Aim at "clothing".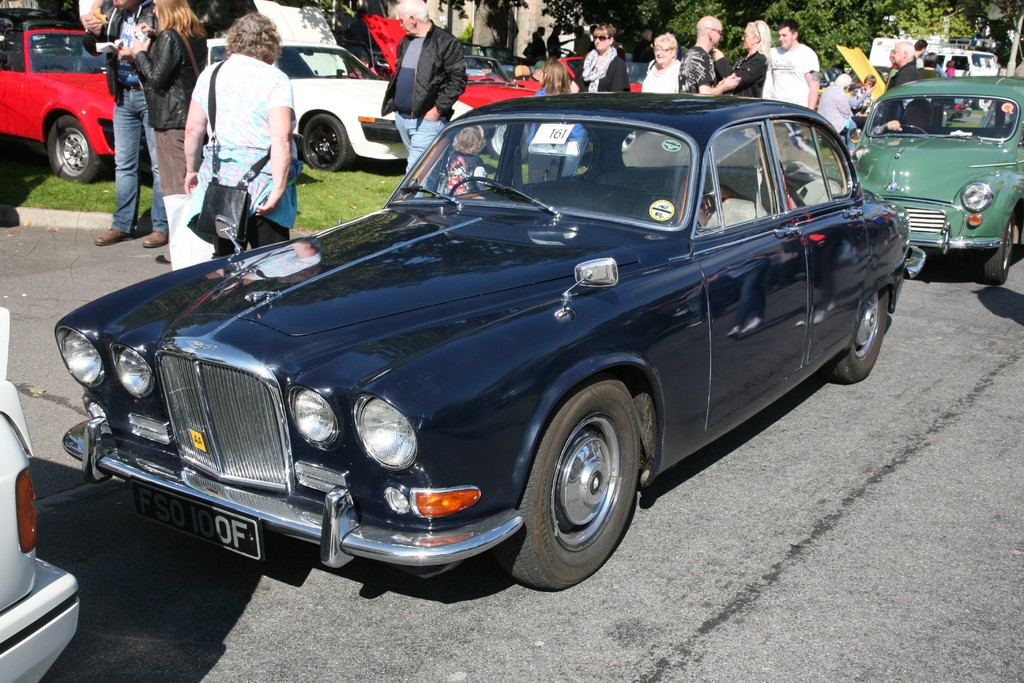
Aimed at 131:25:204:226.
